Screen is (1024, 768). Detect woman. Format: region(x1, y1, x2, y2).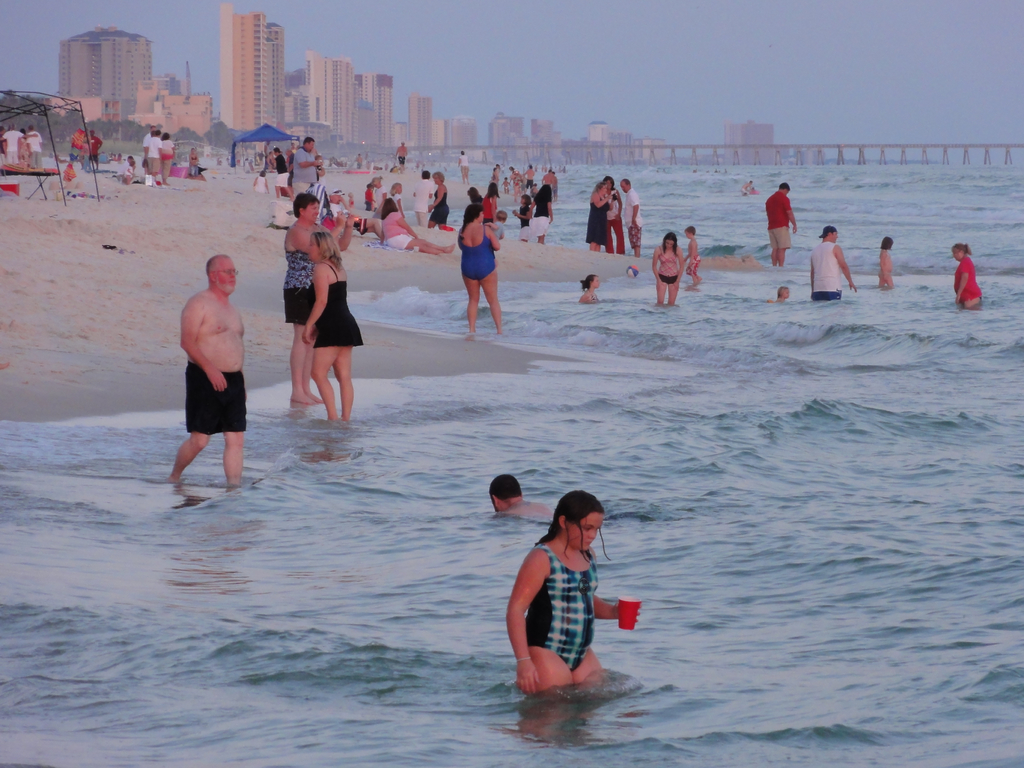
region(587, 177, 612, 253).
